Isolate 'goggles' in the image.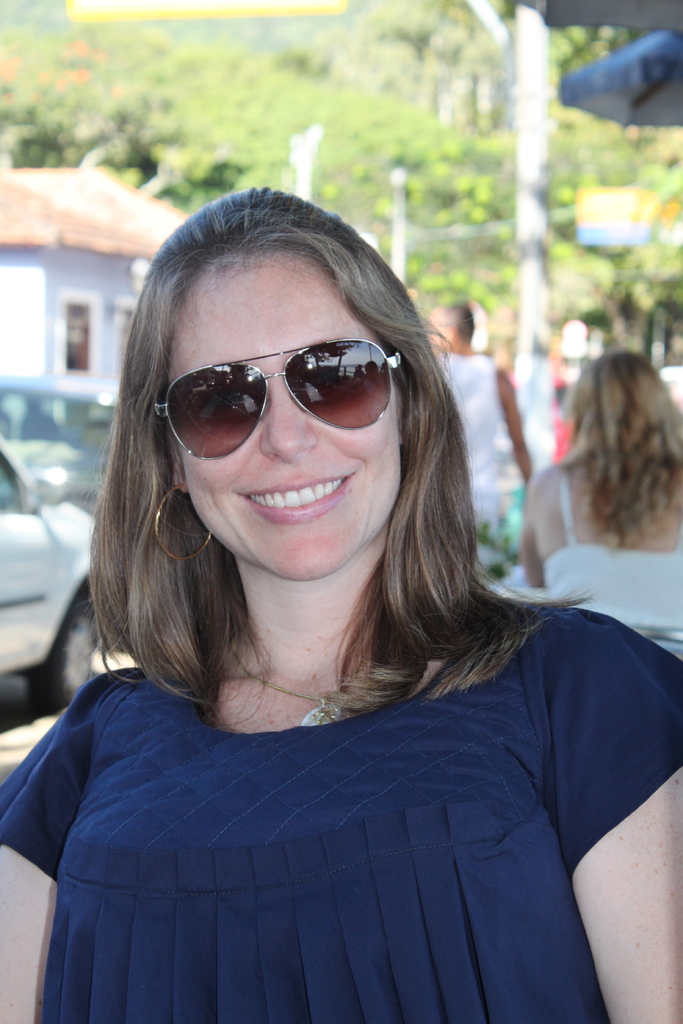
Isolated region: 151:330:405:441.
